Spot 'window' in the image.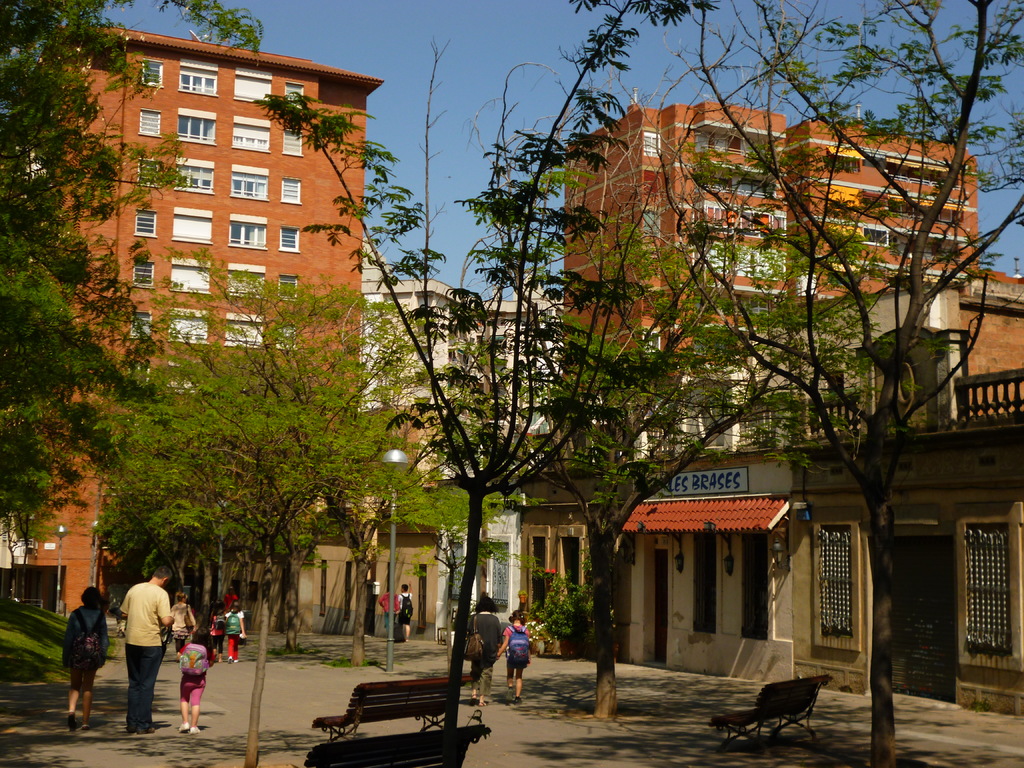
'window' found at 141, 109, 163, 137.
